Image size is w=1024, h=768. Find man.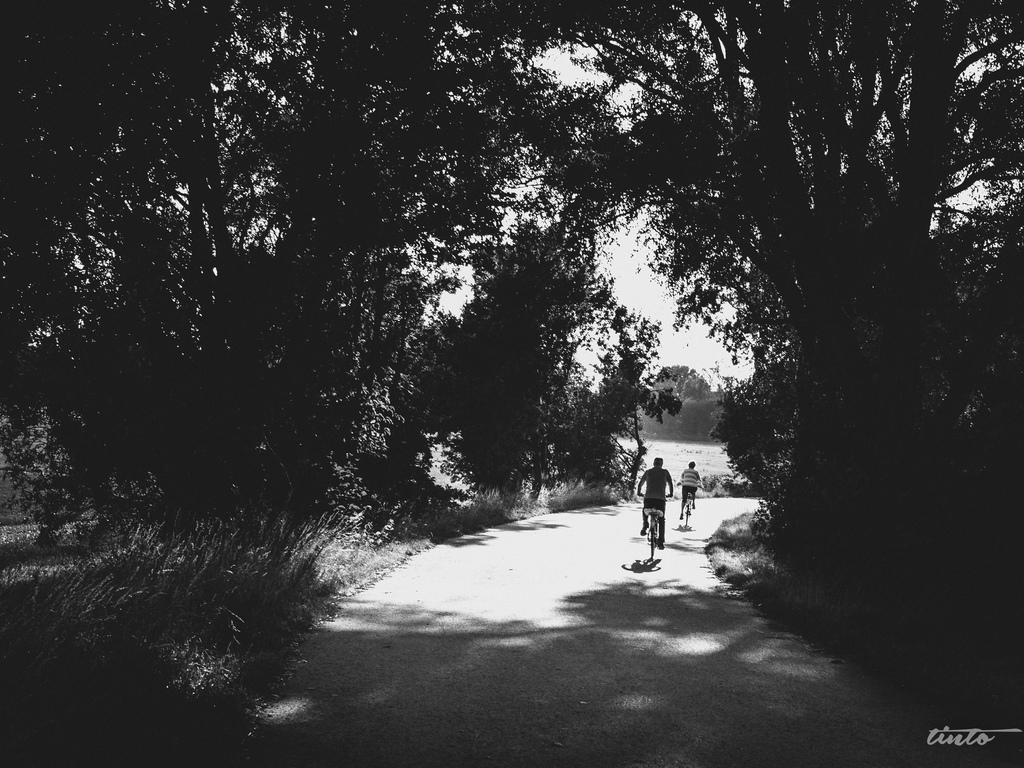
bbox=[639, 456, 676, 550].
